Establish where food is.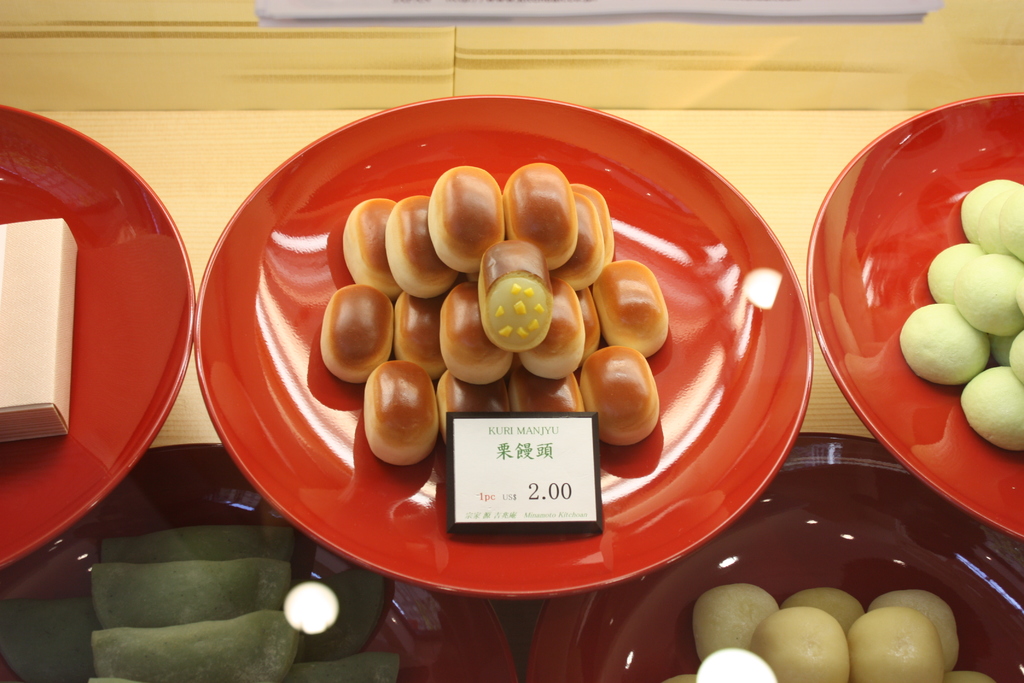
Established at Rect(357, 365, 443, 466).
